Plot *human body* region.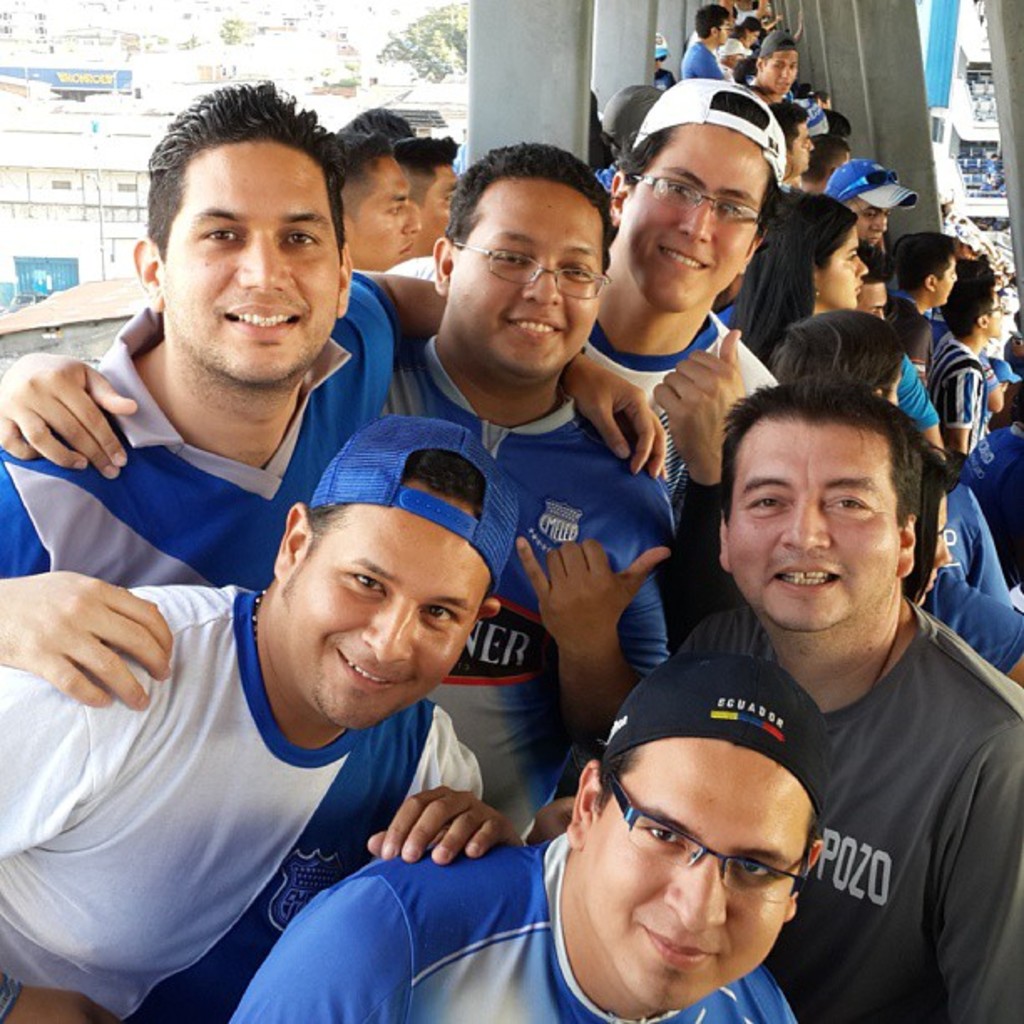
Plotted at (x1=858, y1=238, x2=888, y2=326).
